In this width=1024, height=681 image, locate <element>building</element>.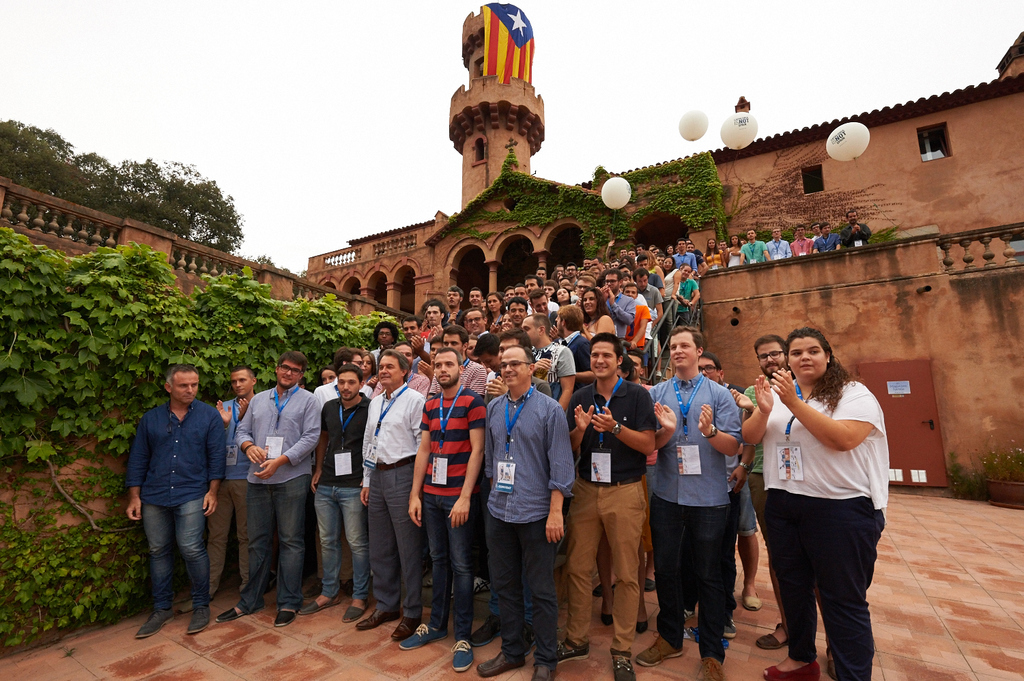
Bounding box: 302/3/1023/495.
